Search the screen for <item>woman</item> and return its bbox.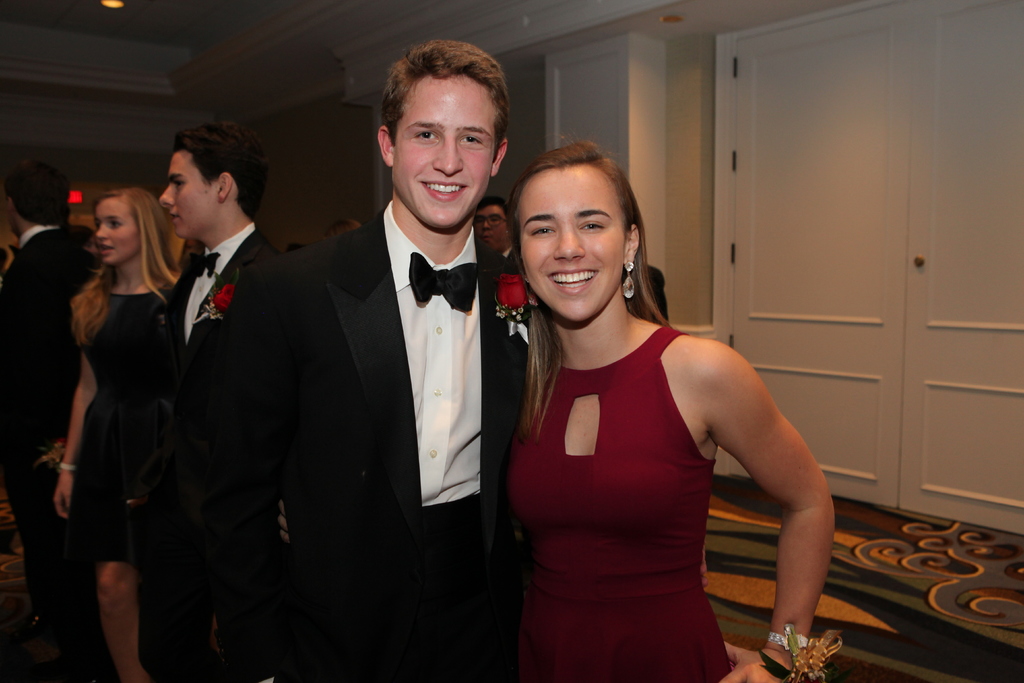
Found: (54, 183, 192, 682).
